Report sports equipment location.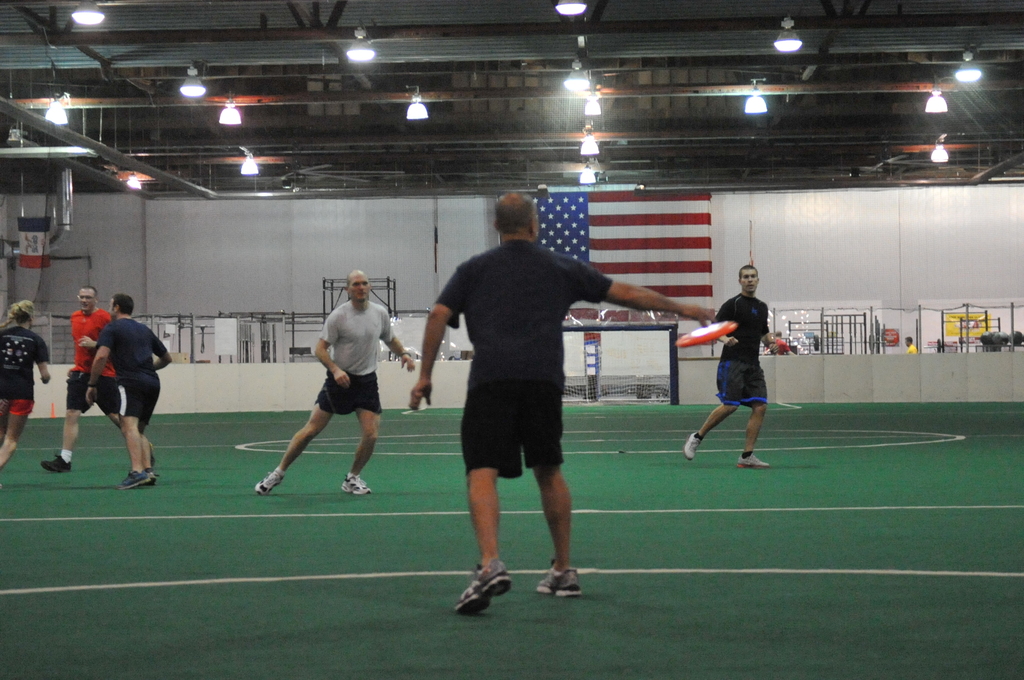
Report: (113, 472, 150, 490).
